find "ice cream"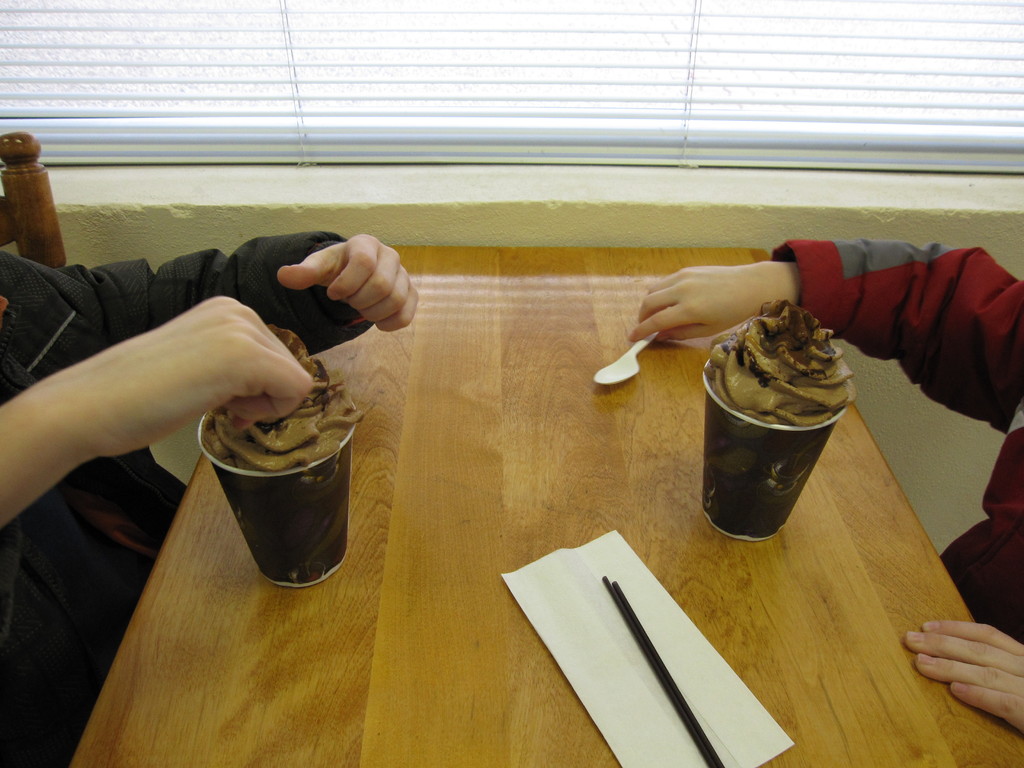
l=714, t=325, r=854, b=431
